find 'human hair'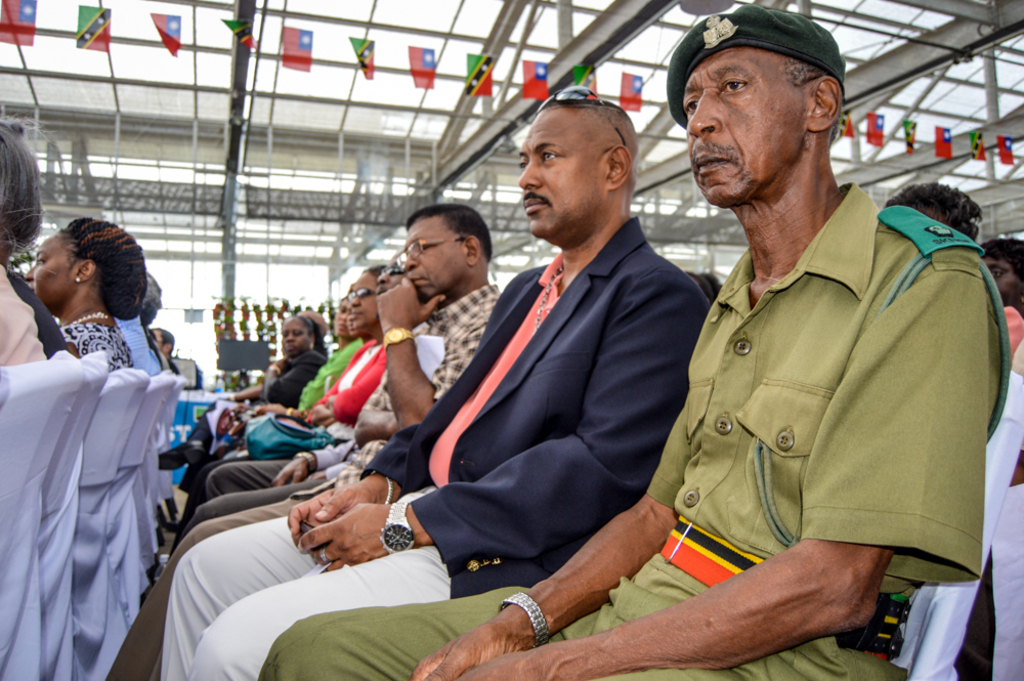
bbox=(367, 263, 386, 284)
